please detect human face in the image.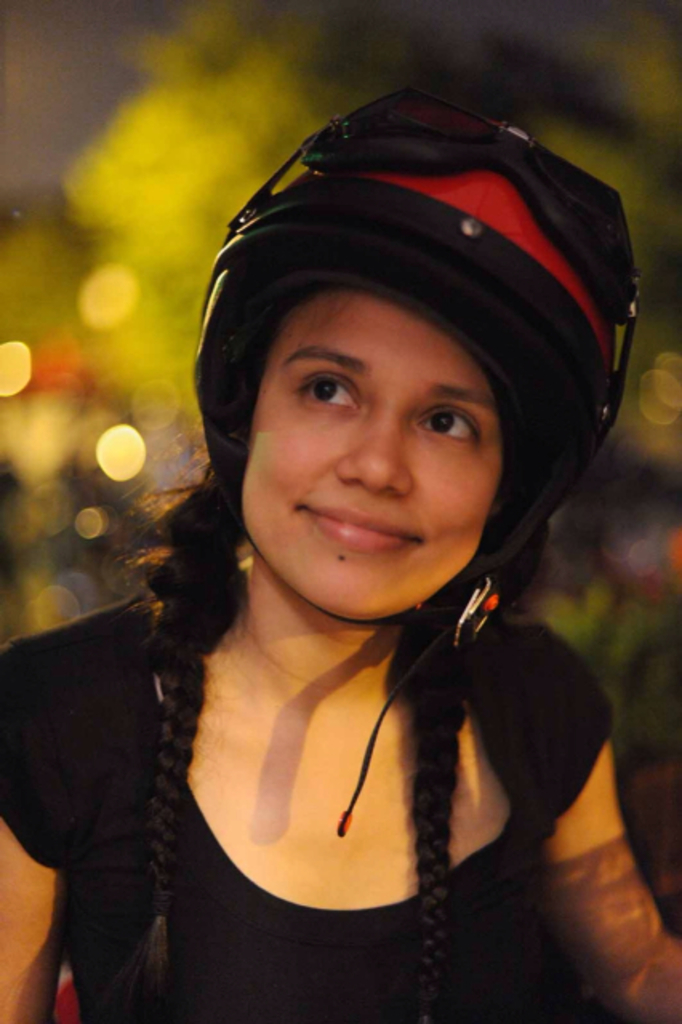
locate(250, 296, 485, 622).
